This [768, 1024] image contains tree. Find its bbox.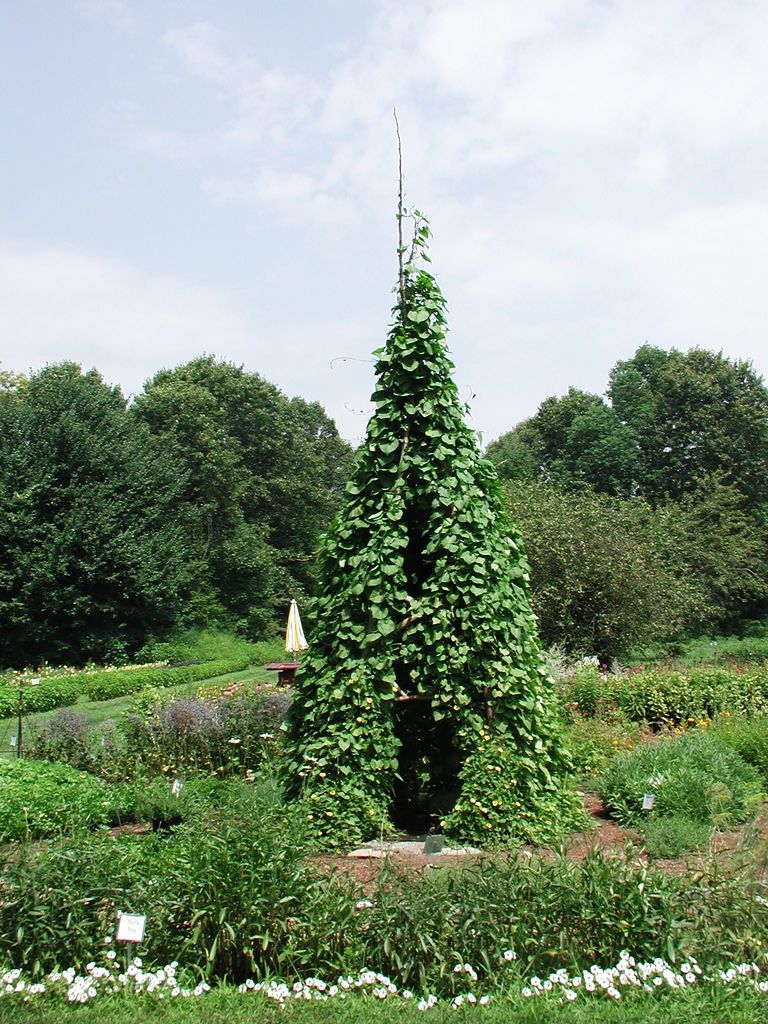
616, 352, 767, 657.
